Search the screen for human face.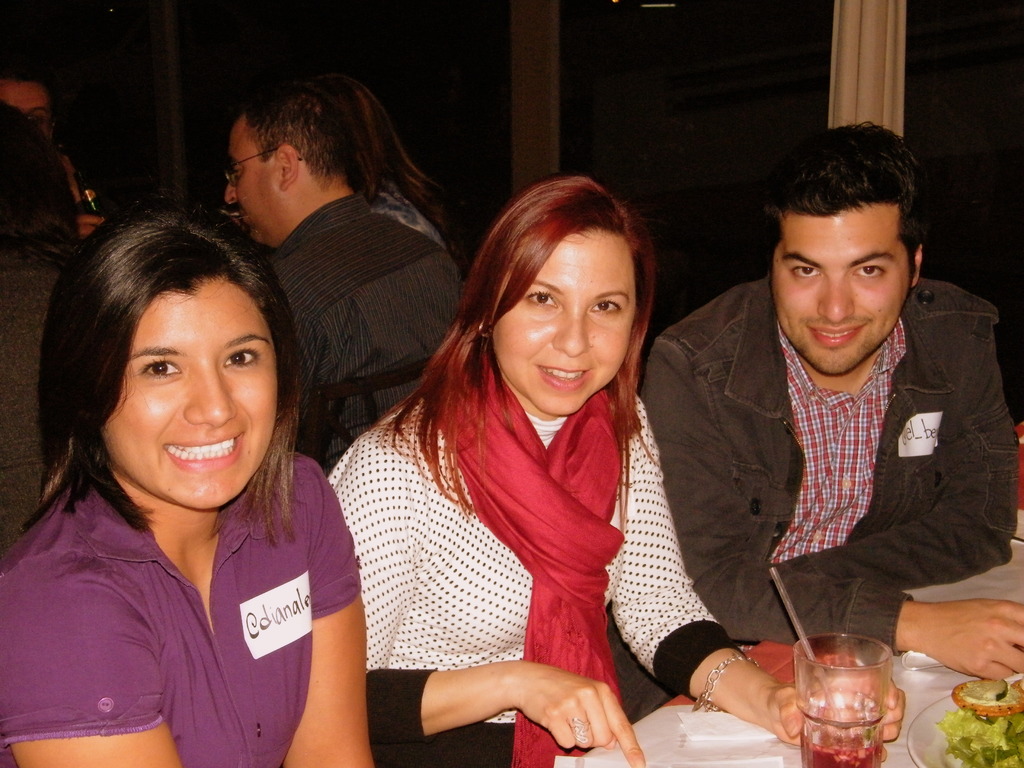
Found at 492:228:636:420.
